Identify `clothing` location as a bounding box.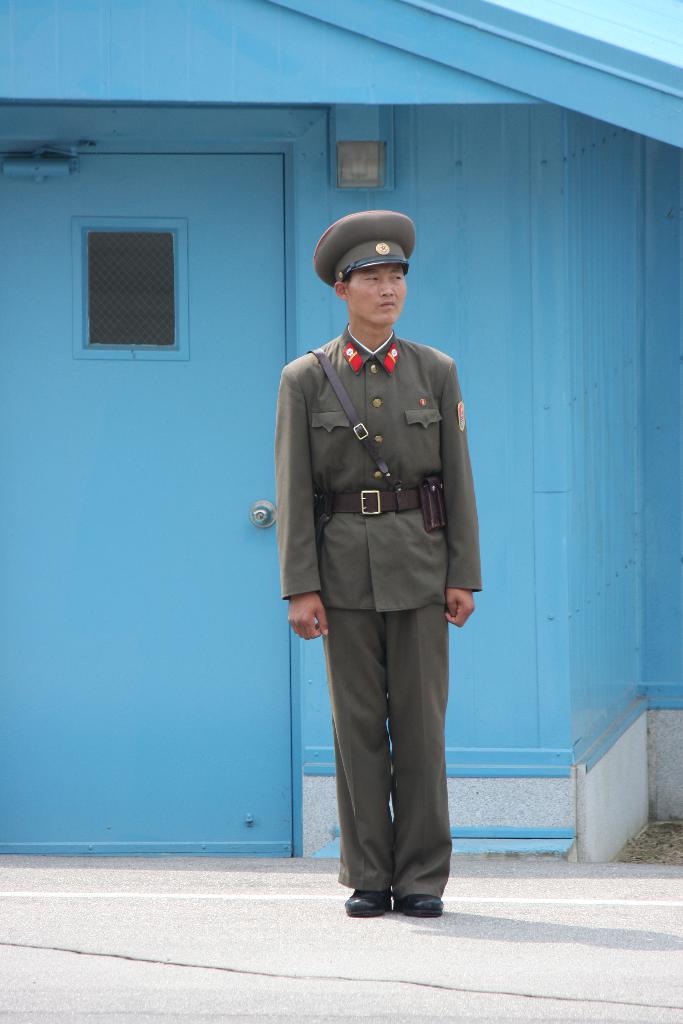
box=[270, 318, 484, 899].
